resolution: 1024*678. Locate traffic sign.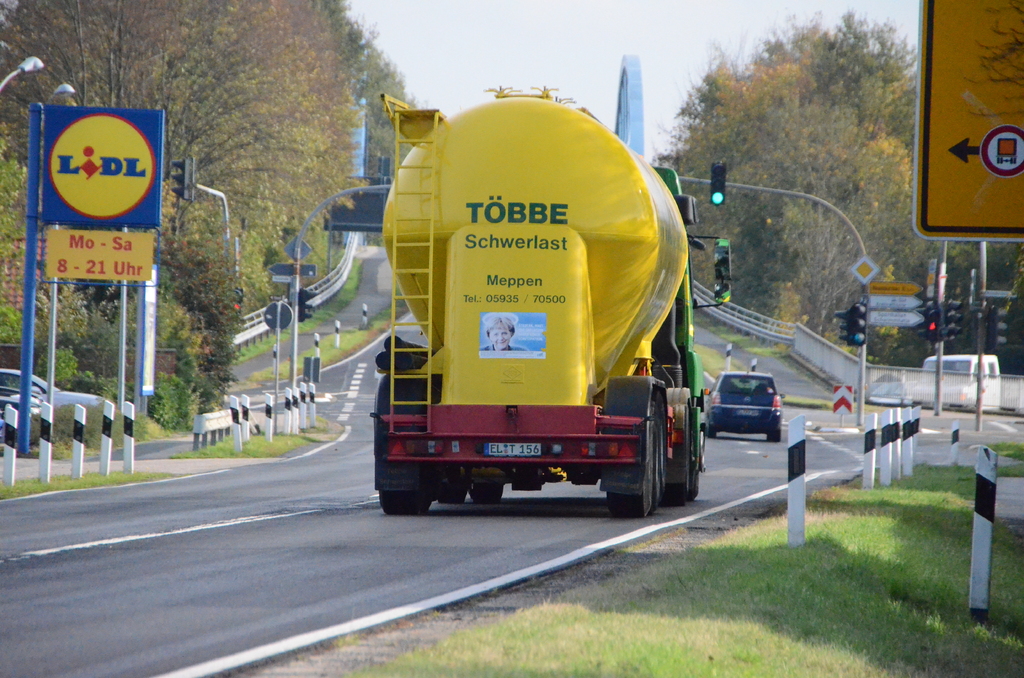
(913,0,1023,244).
